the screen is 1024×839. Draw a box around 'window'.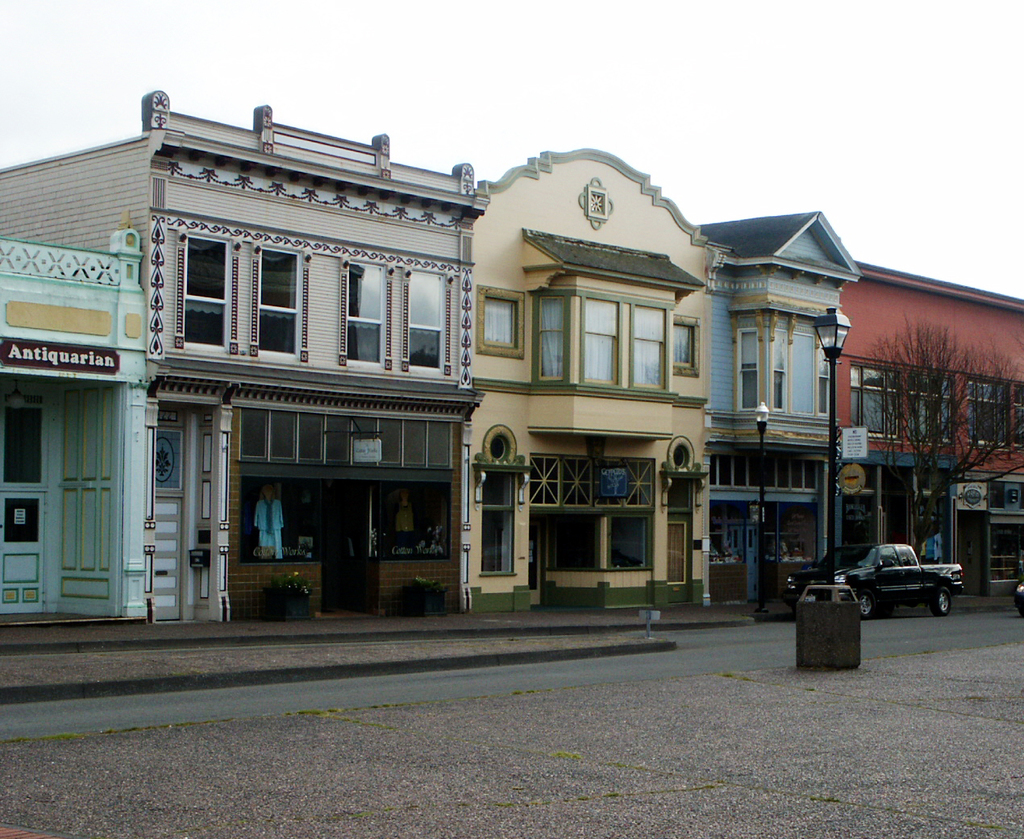
[671, 314, 697, 380].
